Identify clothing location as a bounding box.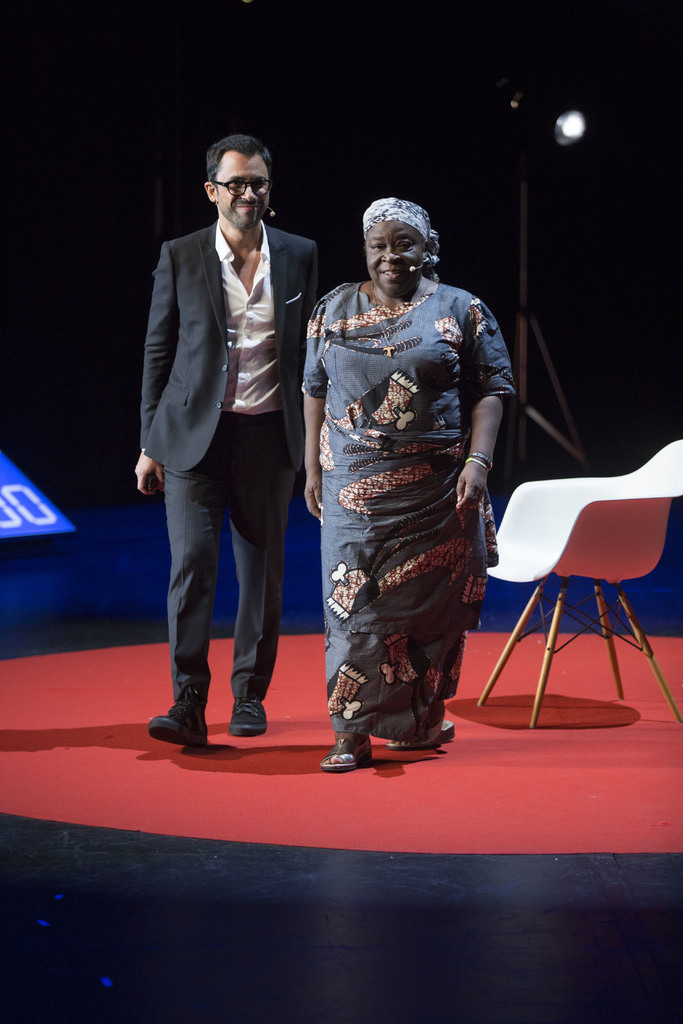
[left=290, top=262, right=509, bottom=757].
